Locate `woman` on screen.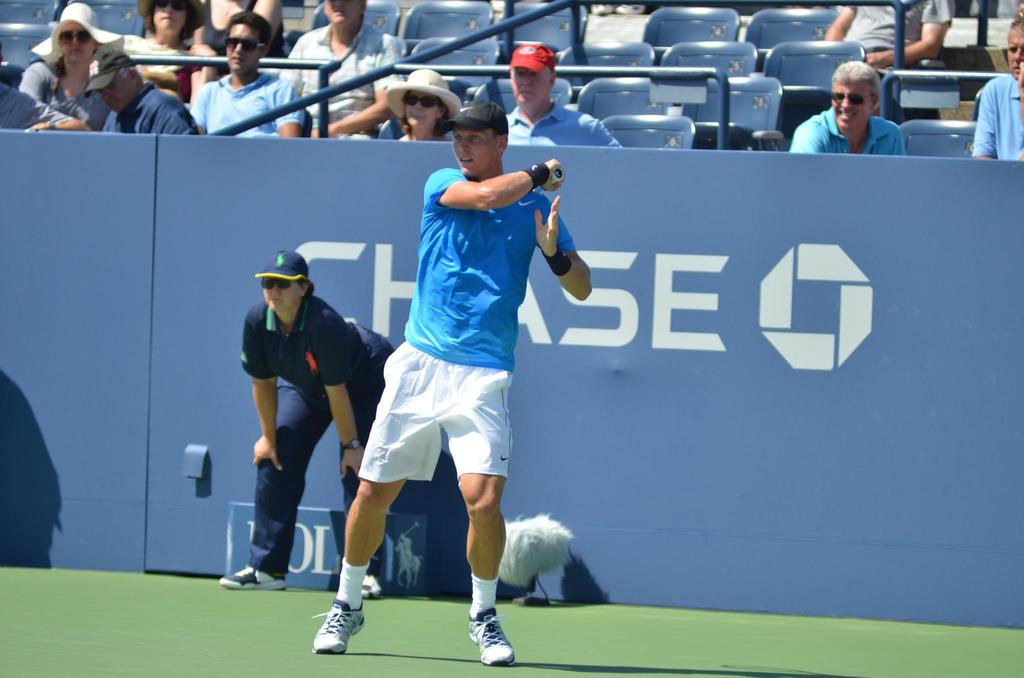
On screen at locate(136, 0, 216, 124).
